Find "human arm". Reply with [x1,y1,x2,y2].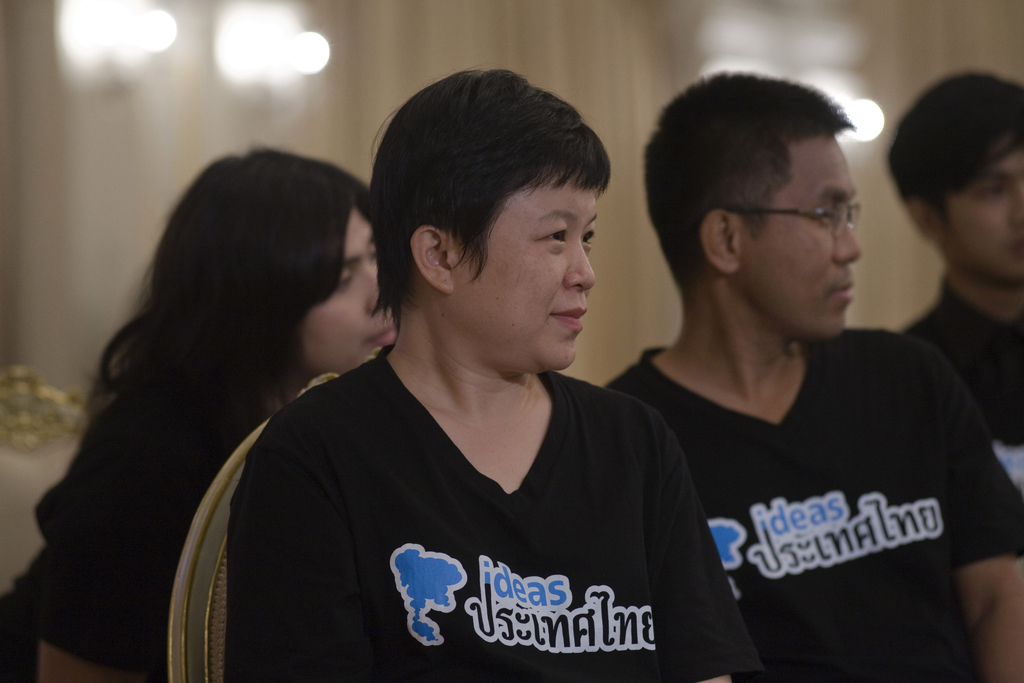
[225,411,349,682].
